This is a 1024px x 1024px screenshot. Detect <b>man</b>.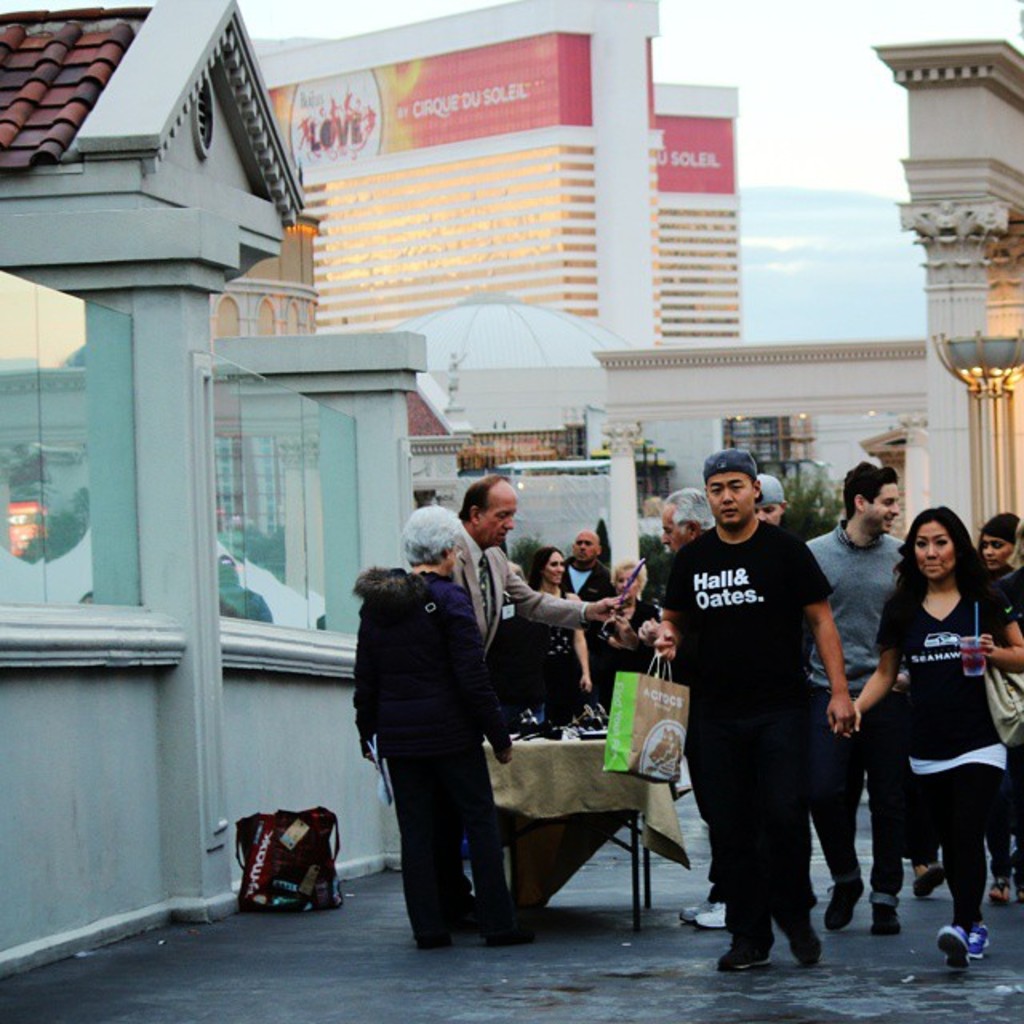
box=[661, 483, 715, 557].
